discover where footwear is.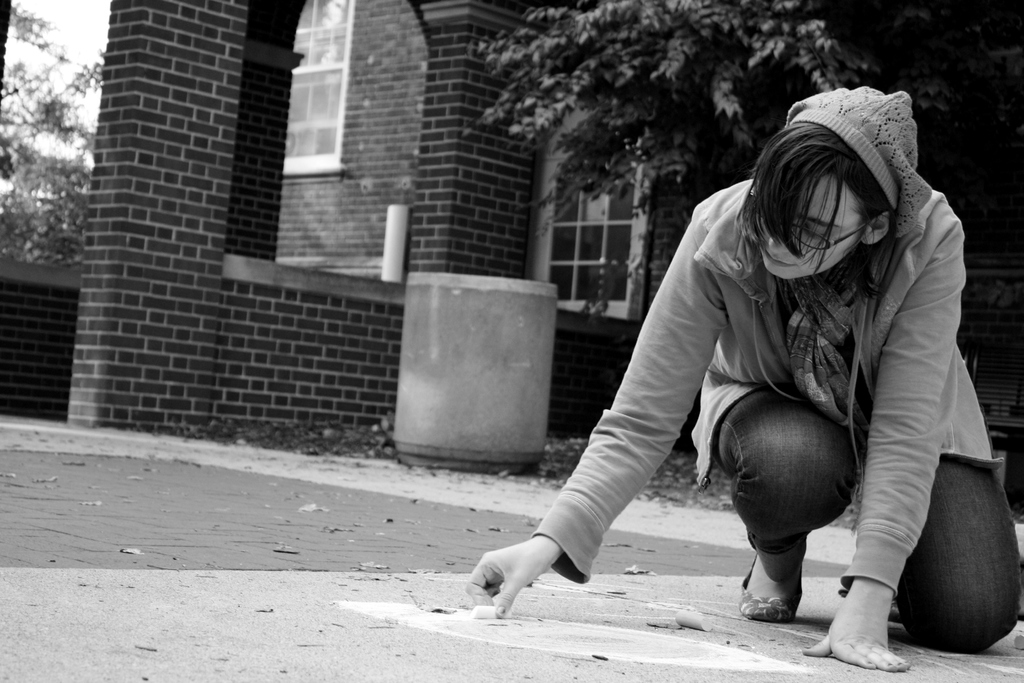
Discovered at locate(874, 595, 907, 628).
